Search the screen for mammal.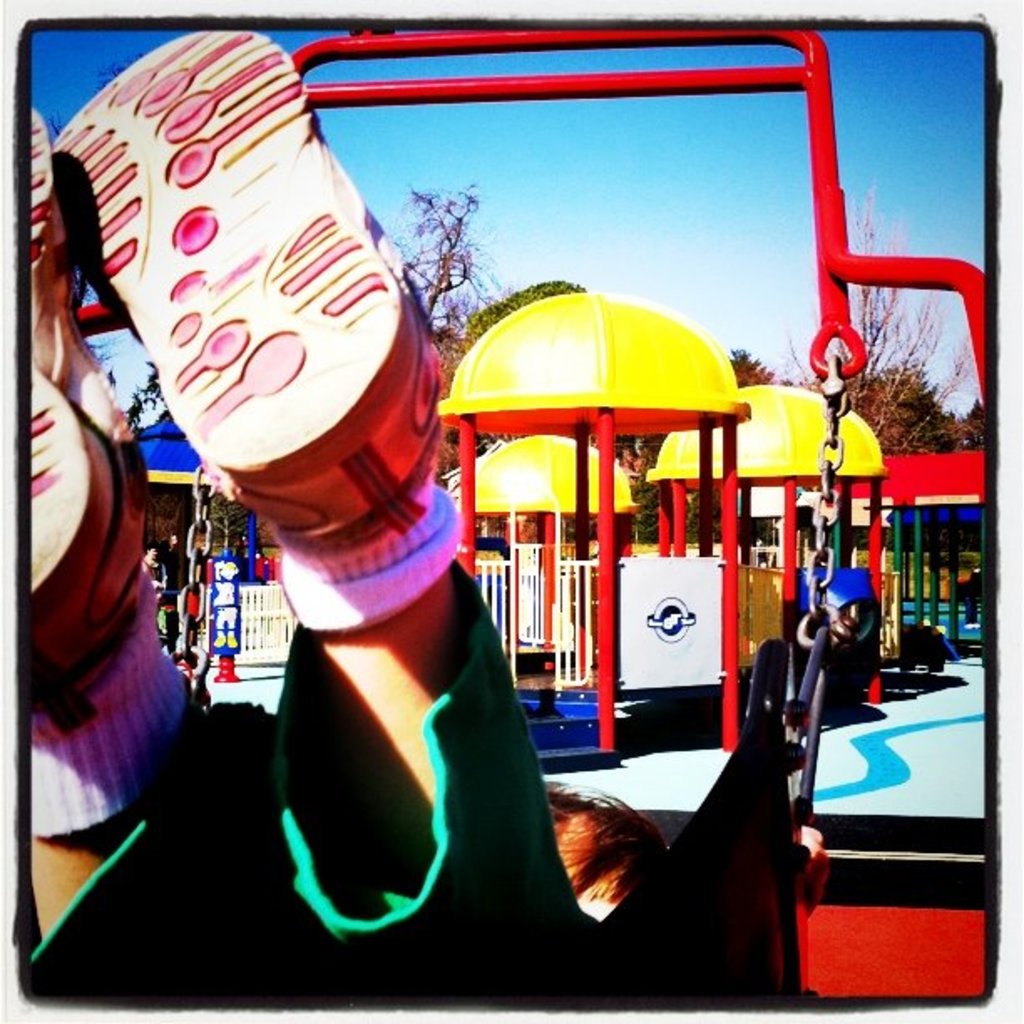
Found at 146,550,167,617.
